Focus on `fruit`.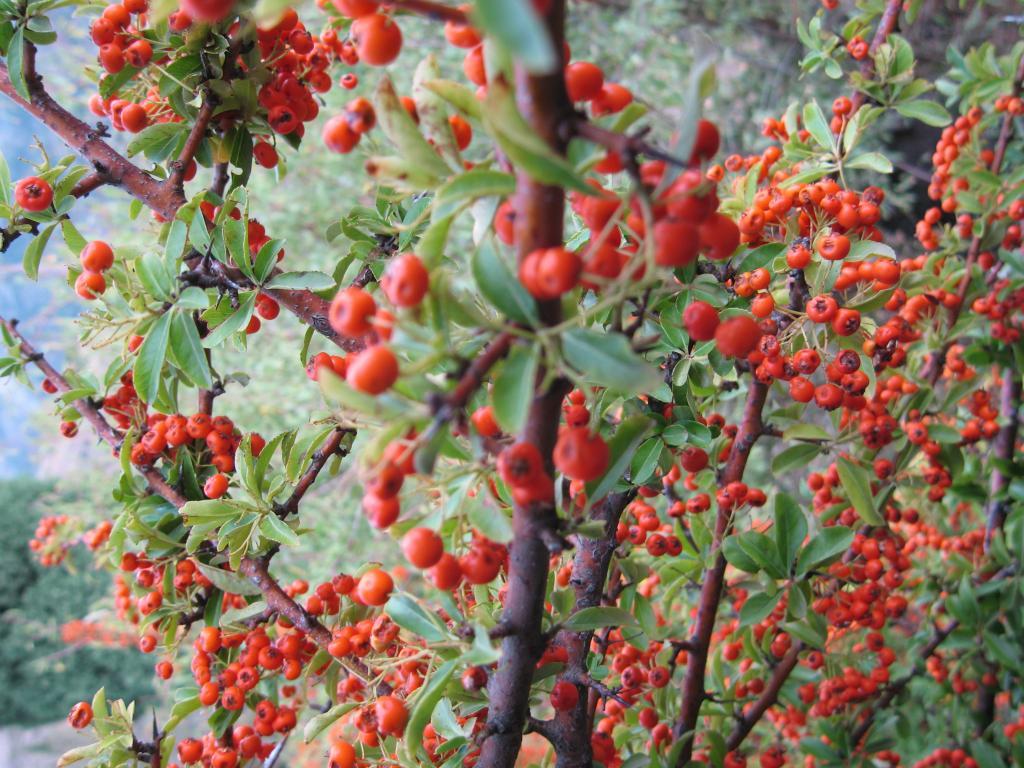
Focused at x1=561, y1=62, x2=606, y2=101.
